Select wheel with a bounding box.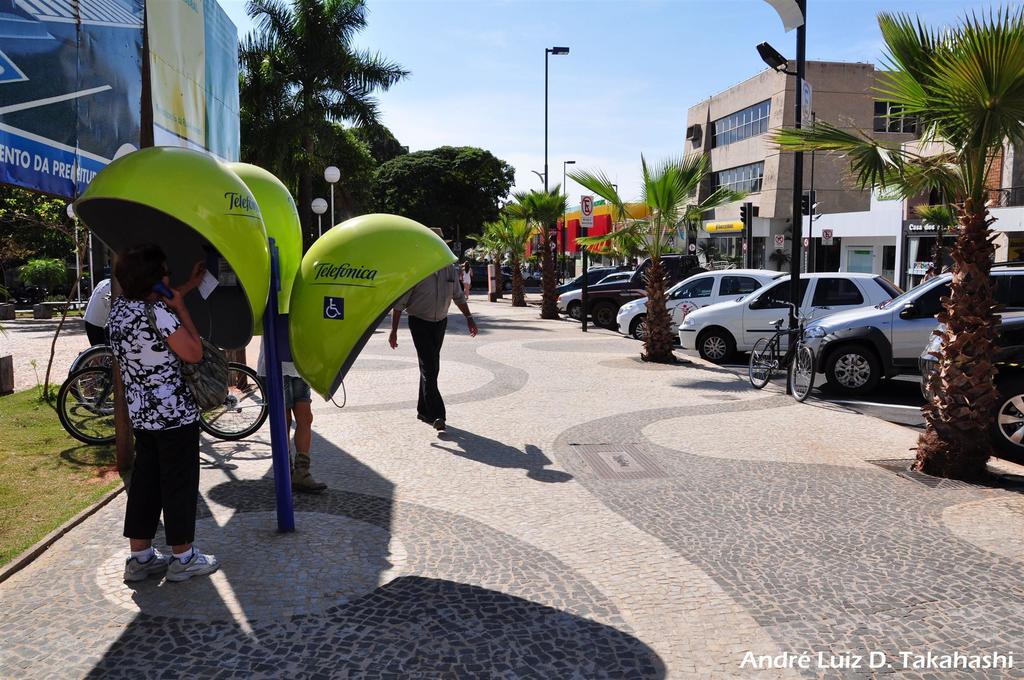
[x1=825, y1=345, x2=871, y2=393].
